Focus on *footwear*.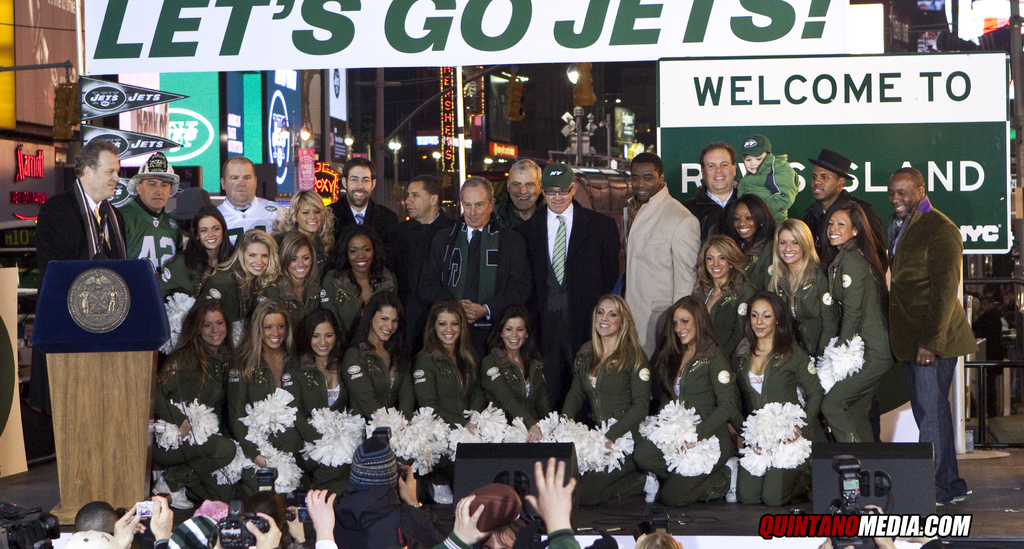
Focused at x1=933, y1=489, x2=956, y2=509.
